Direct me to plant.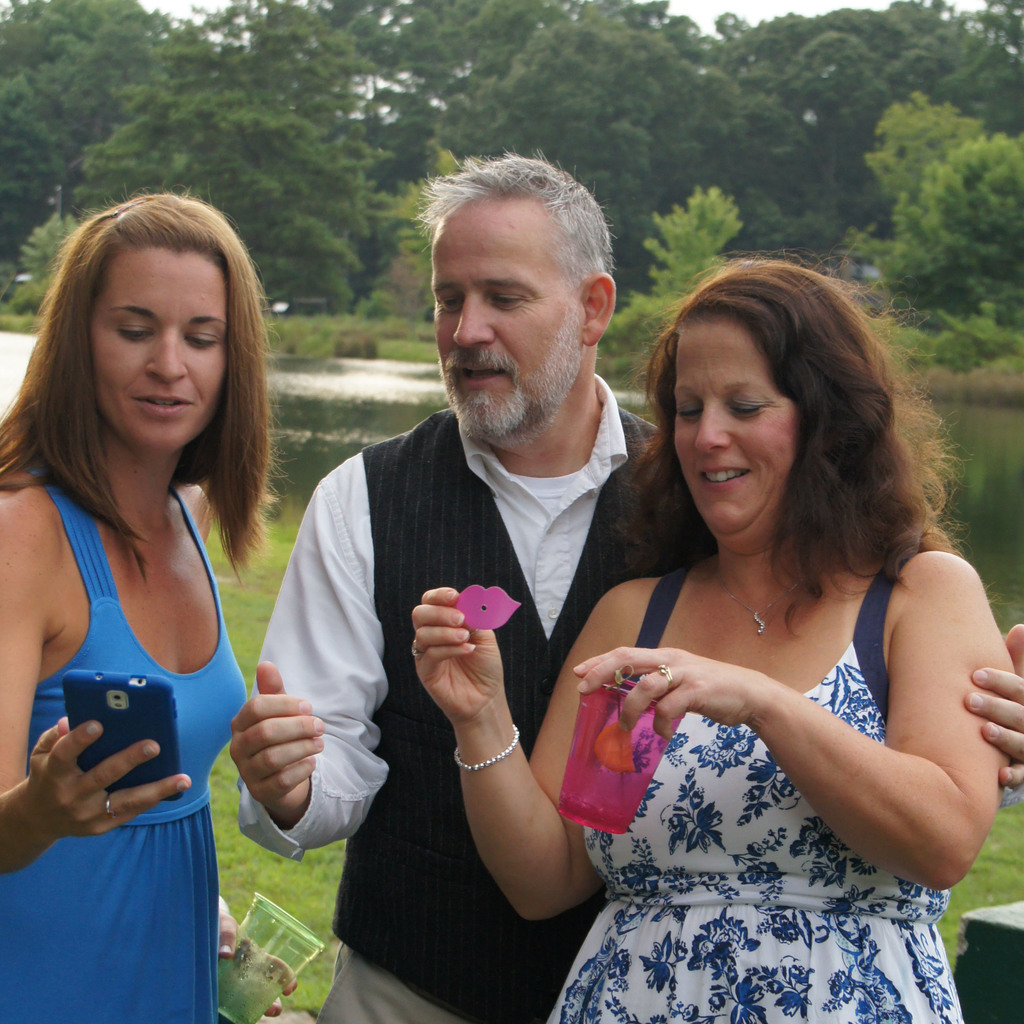
Direction: (268, 305, 439, 358).
